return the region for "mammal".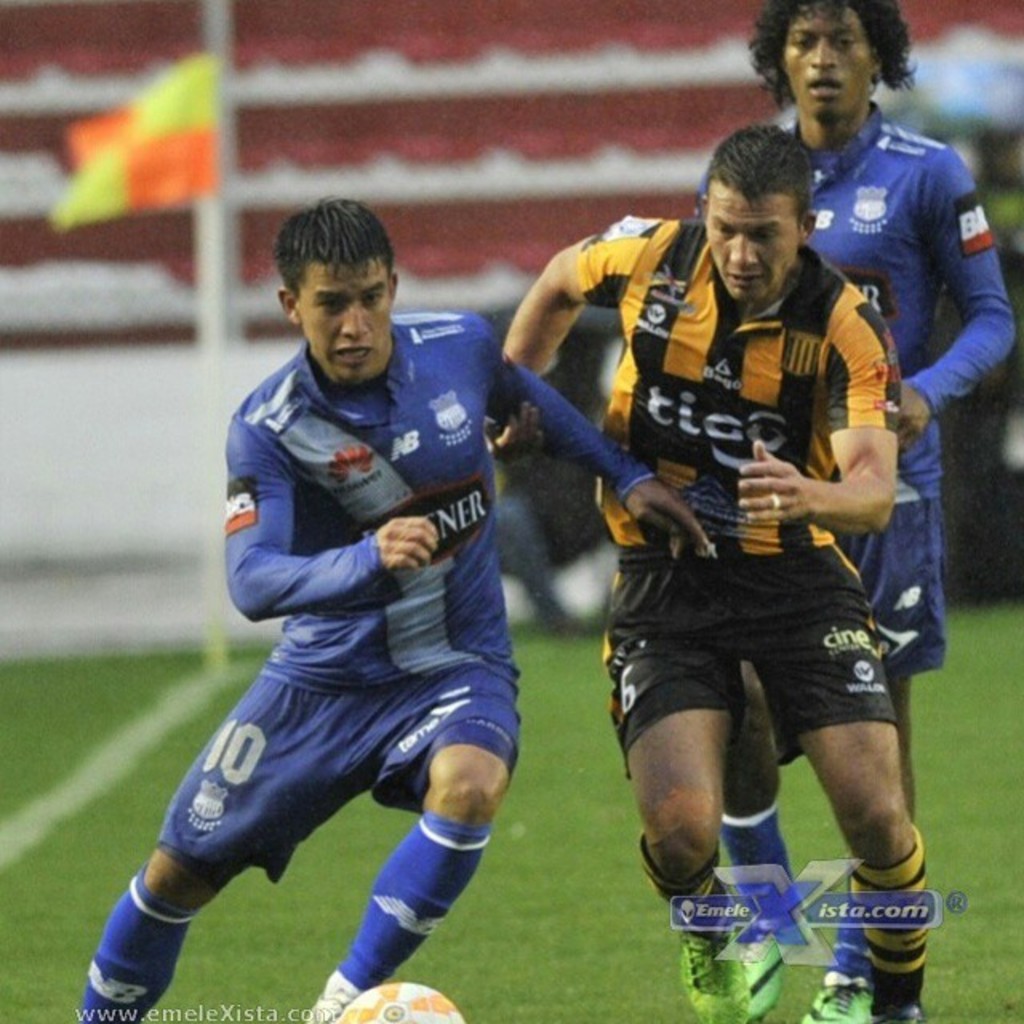
(x1=64, y1=218, x2=554, y2=1023).
